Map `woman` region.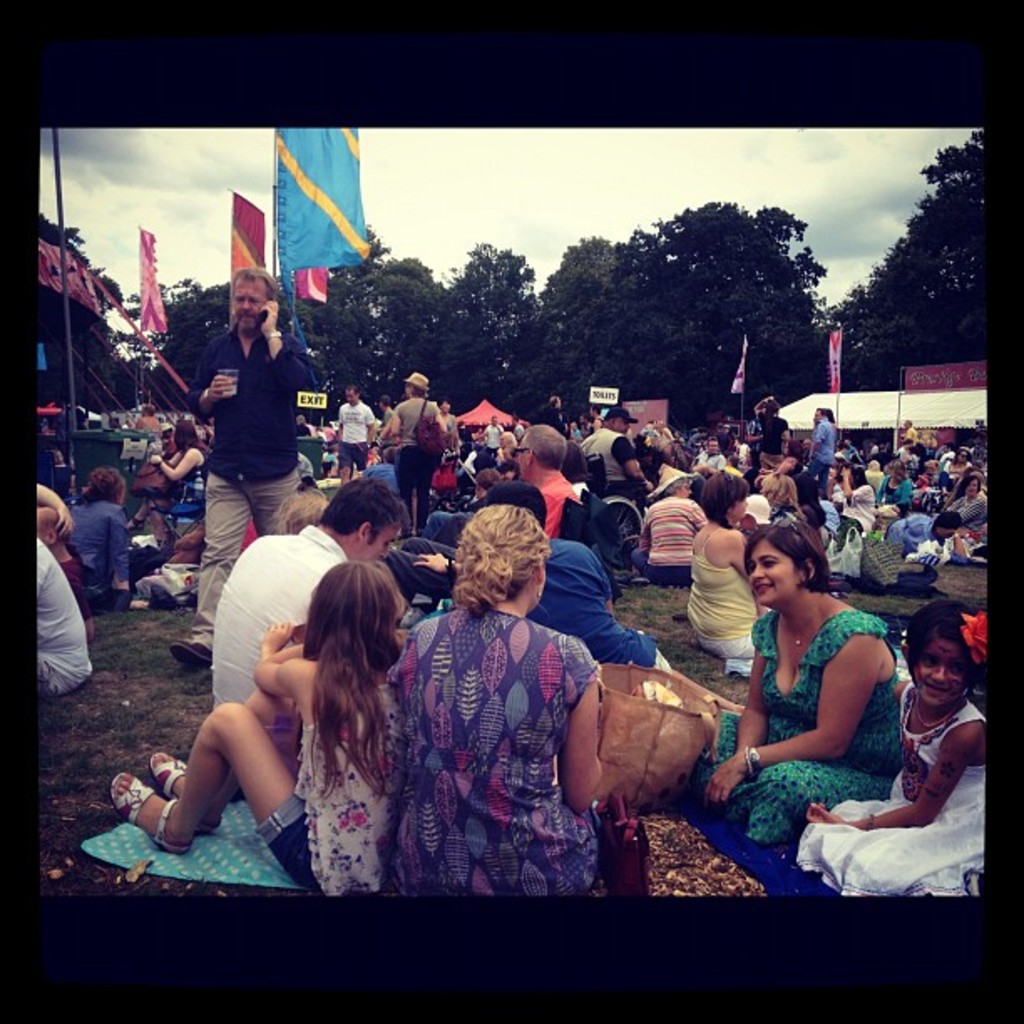
Mapped to bbox=[686, 470, 771, 659].
